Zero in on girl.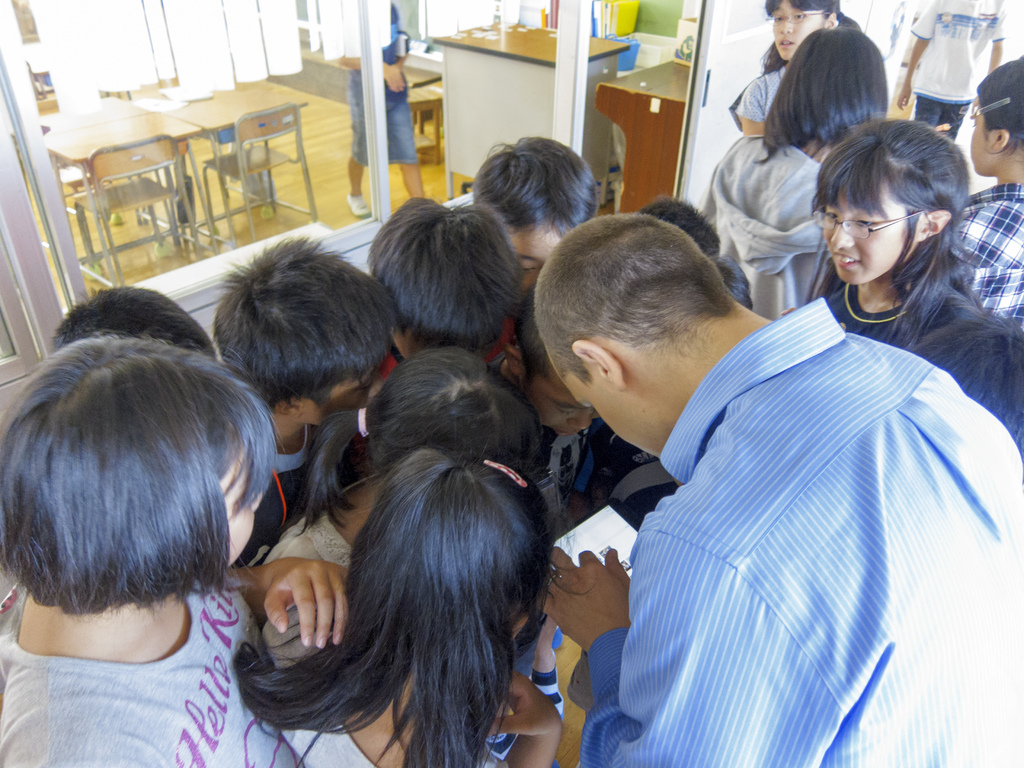
Zeroed in: 731/0/860/132.
